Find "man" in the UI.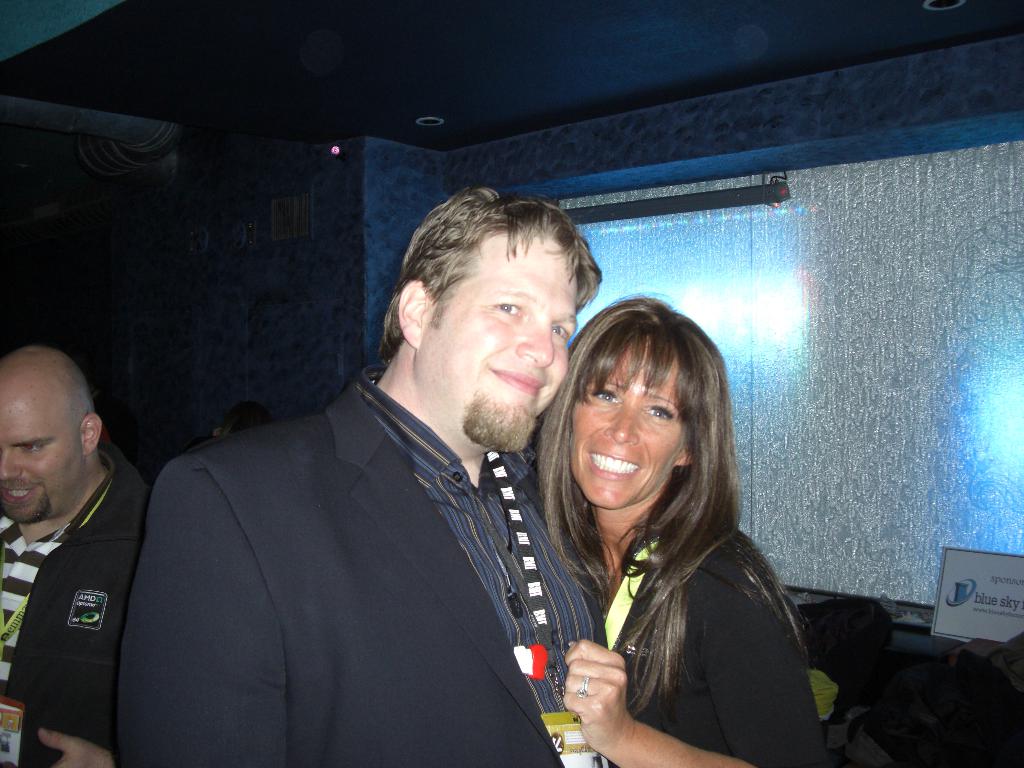
UI element at (0, 347, 156, 767).
